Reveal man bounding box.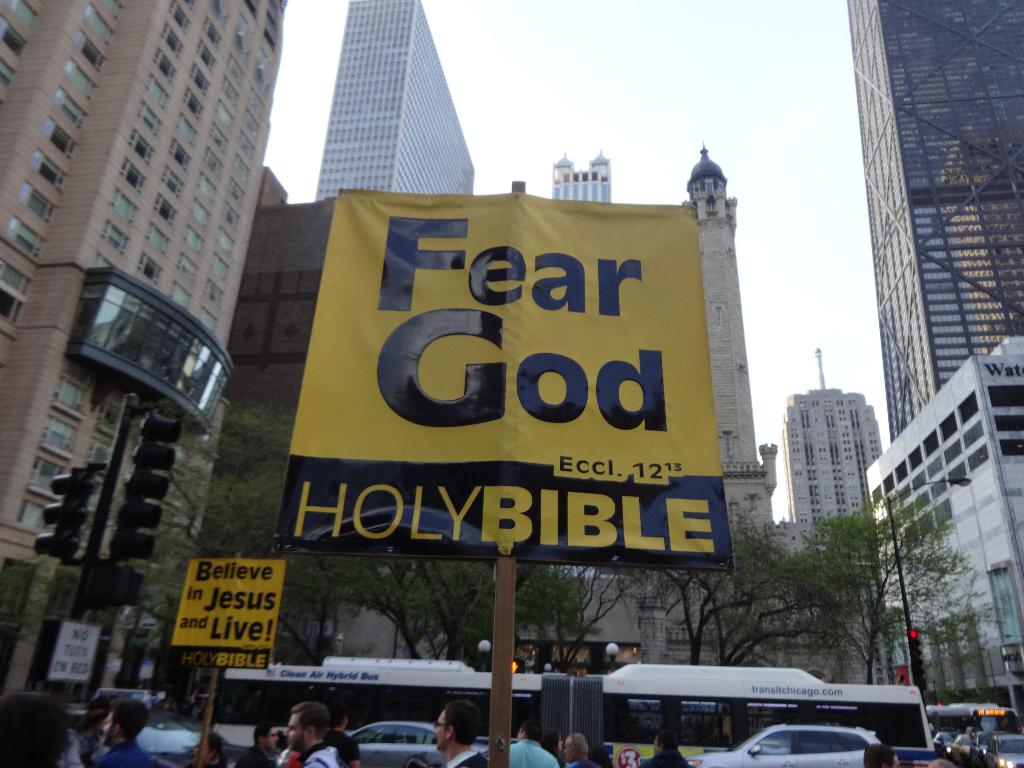
Revealed: <region>508, 714, 559, 767</region>.
